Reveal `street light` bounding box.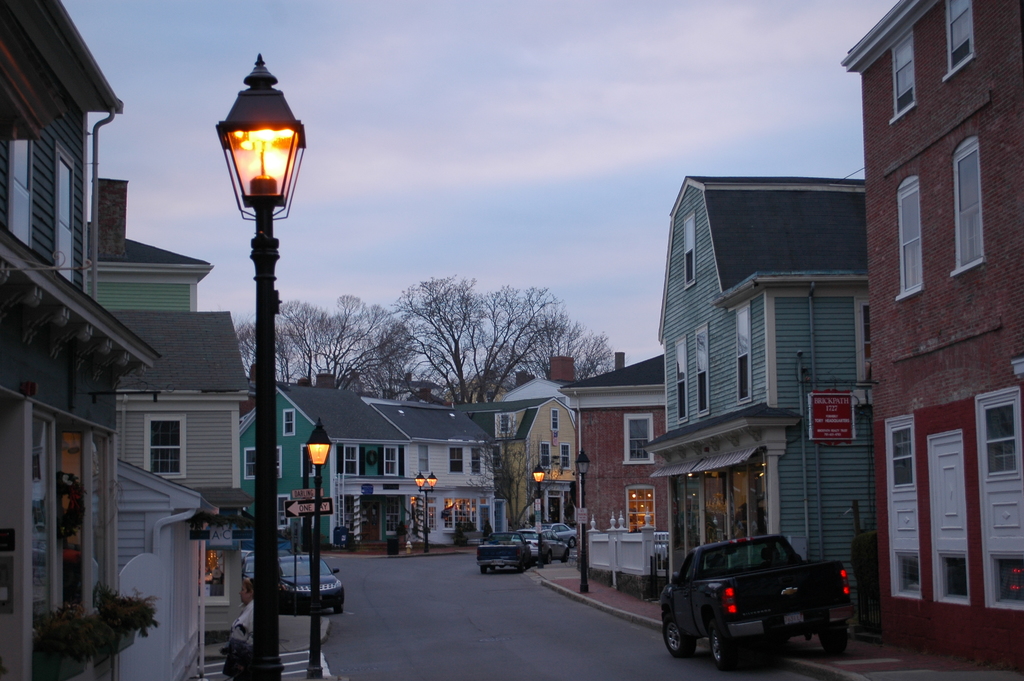
Revealed: l=416, t=469, r=438, b=557.
